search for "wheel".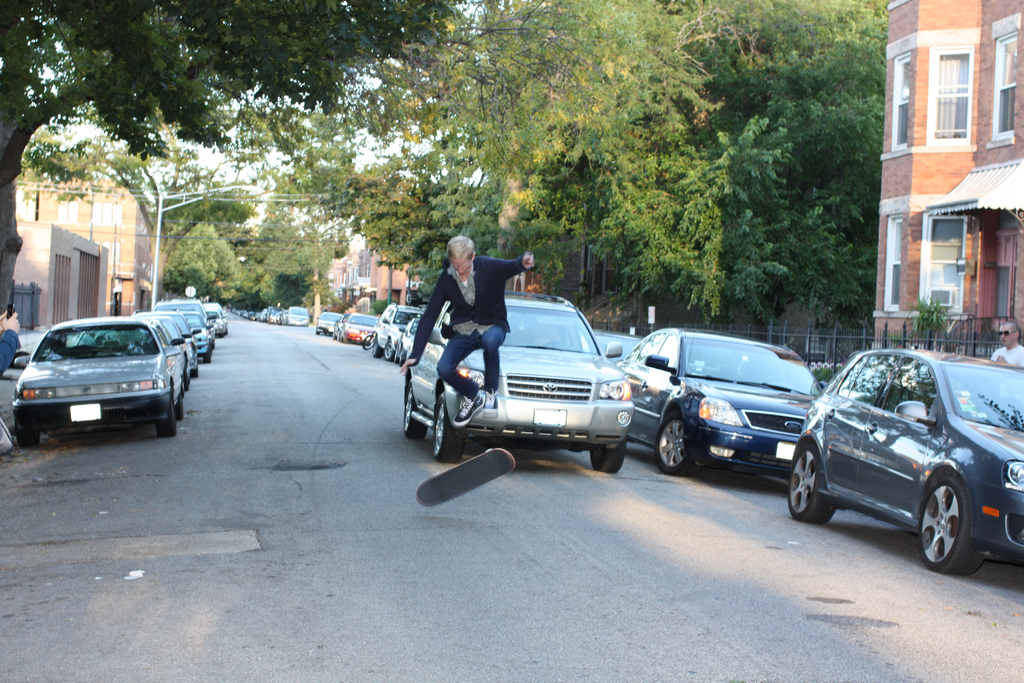
Found at bbox=[918, 463, 989, 580].
